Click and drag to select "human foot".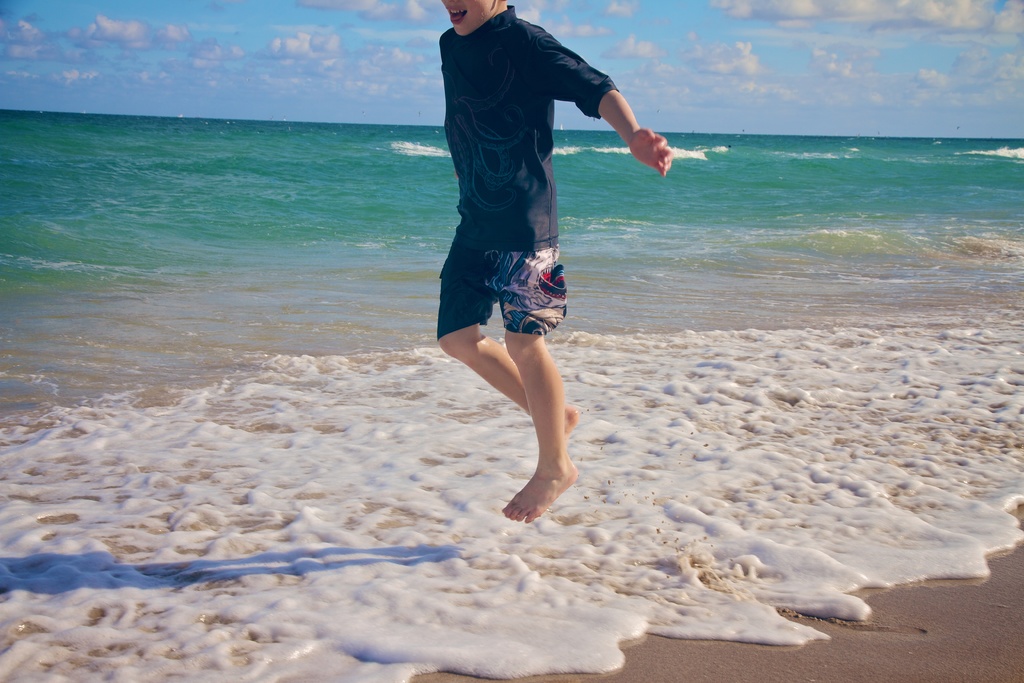
Selection: (left=564, top=407, right=581, bottom=437).
